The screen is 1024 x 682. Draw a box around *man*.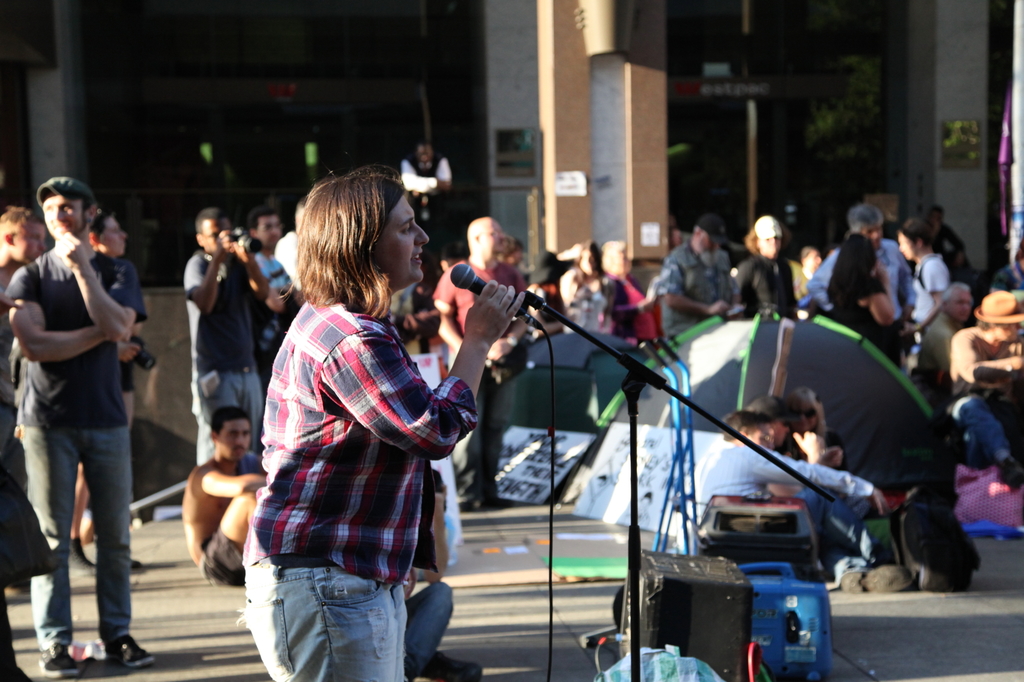
{"left": 403, "top": 139, "right": 456, "bottom": 219}.
